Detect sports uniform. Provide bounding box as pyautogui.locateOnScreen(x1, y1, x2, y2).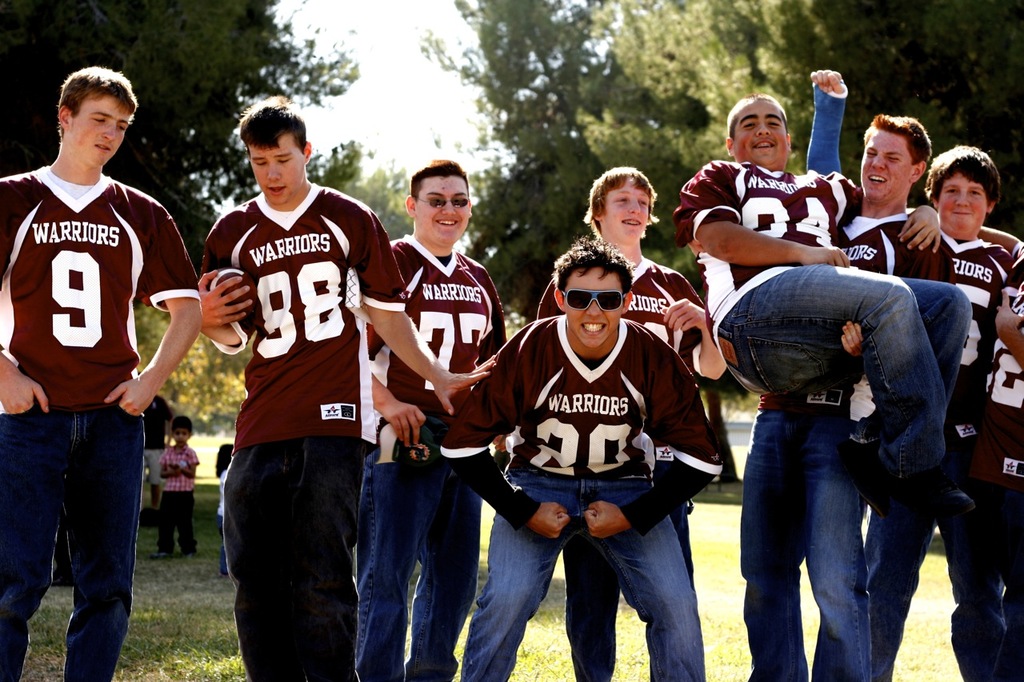
pyautogui.locateOnScreen(178, 120, 394, 665).
